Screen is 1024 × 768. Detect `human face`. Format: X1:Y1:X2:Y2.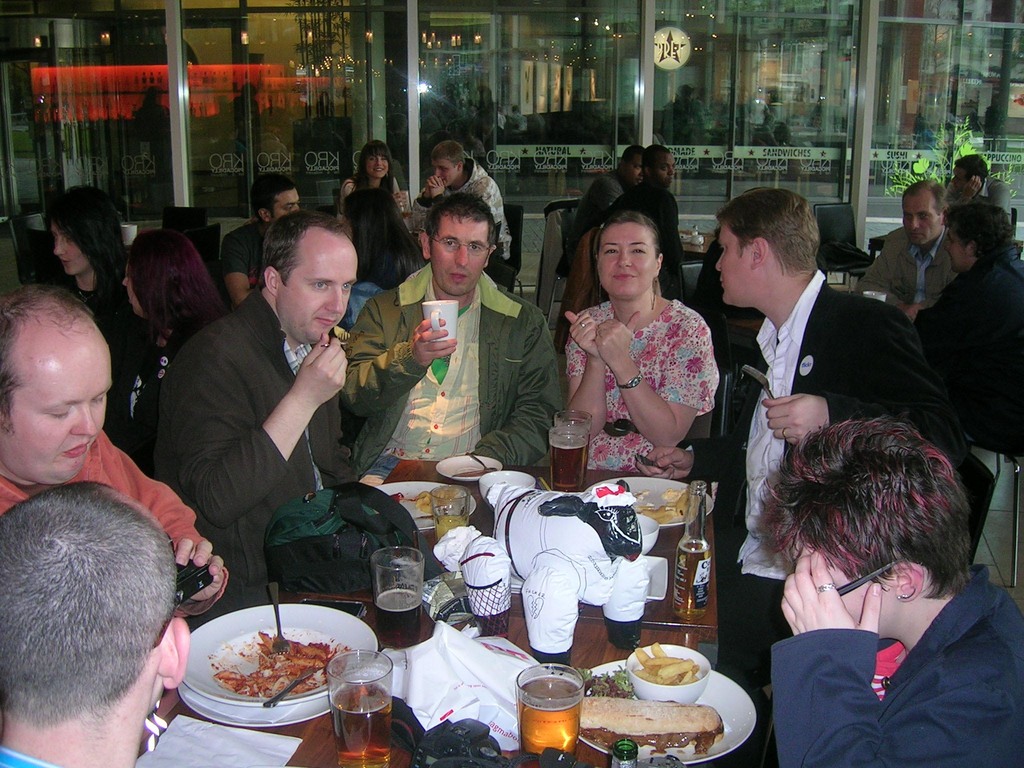
362:154:390:181.
